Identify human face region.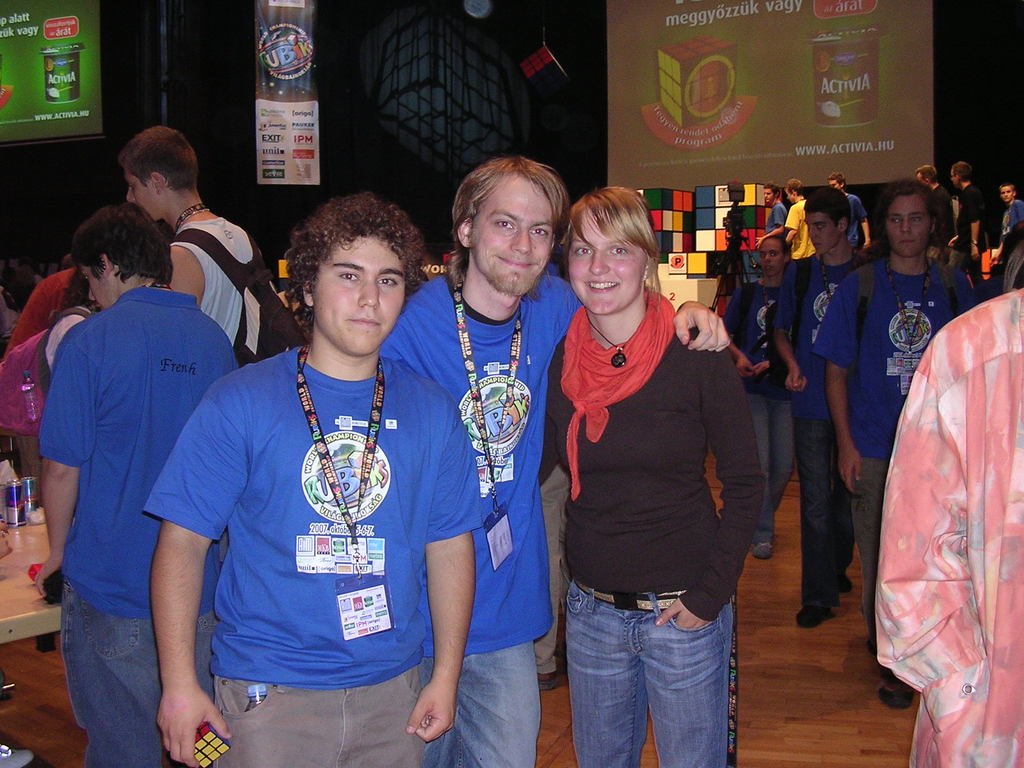
Region: (568,212,646,314).
